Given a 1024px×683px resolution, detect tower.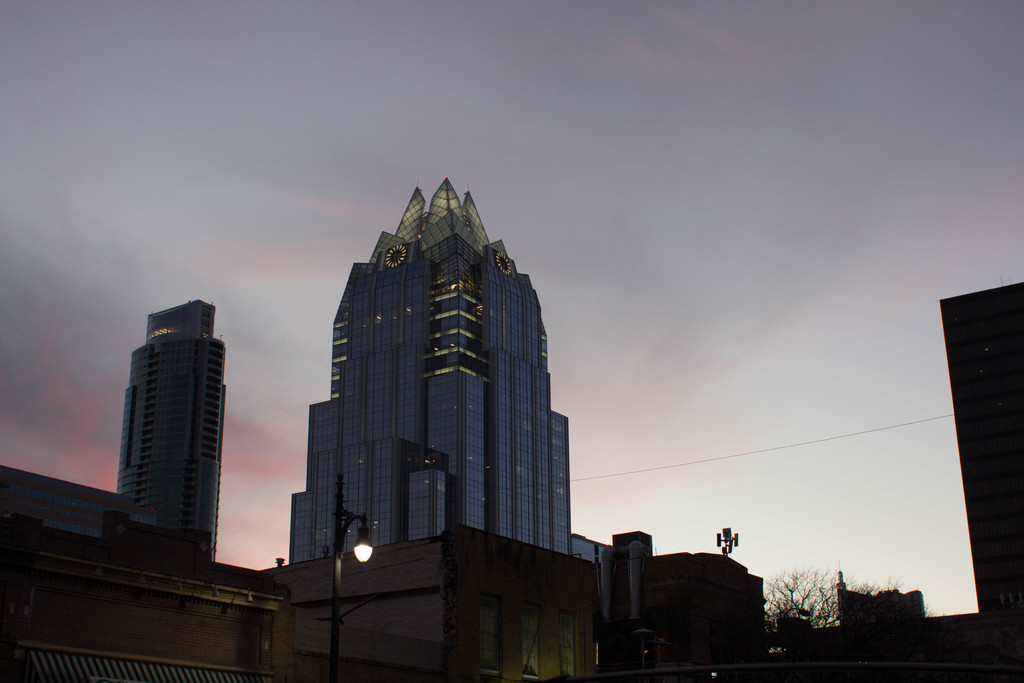
l=285, t=164, r=618, b=565.
